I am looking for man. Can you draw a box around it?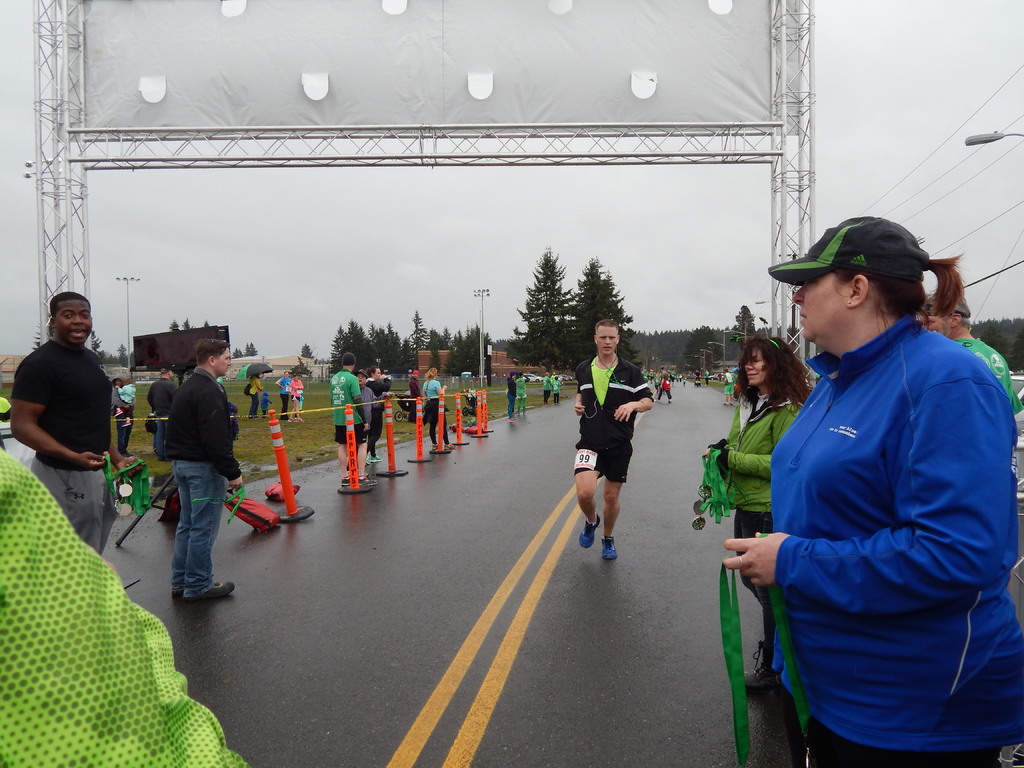
Sure, the bounding box is (x1=654, y1=365, x2=674, y2=401).
